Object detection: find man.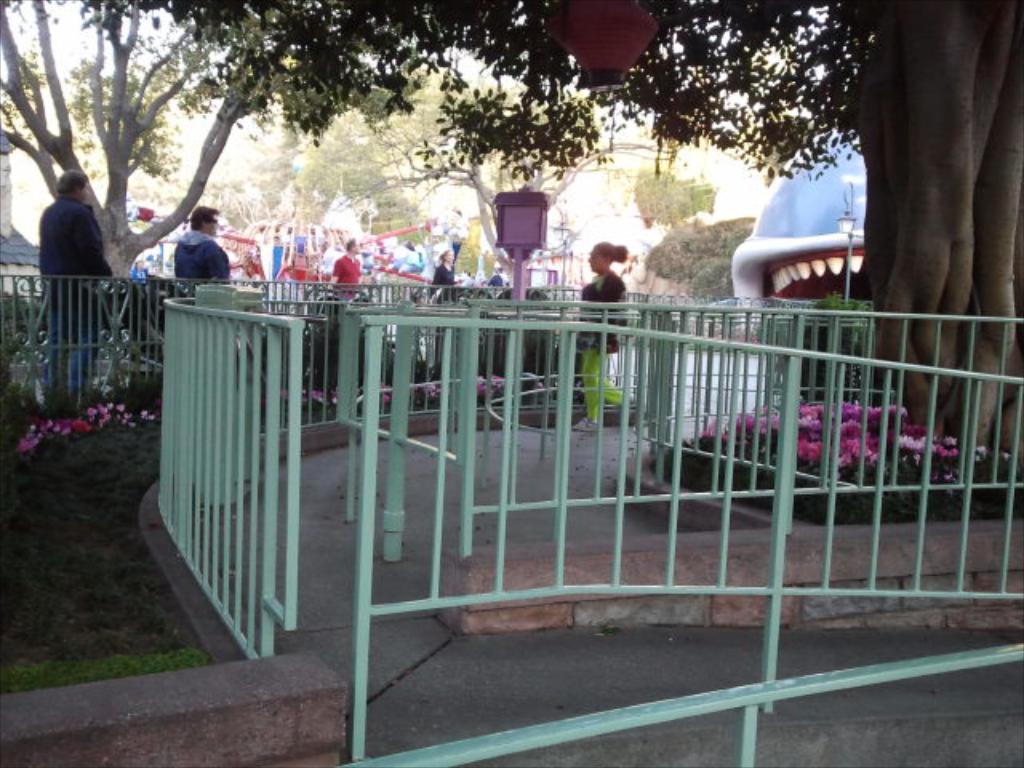
box=[490, 267, 502, 288].
